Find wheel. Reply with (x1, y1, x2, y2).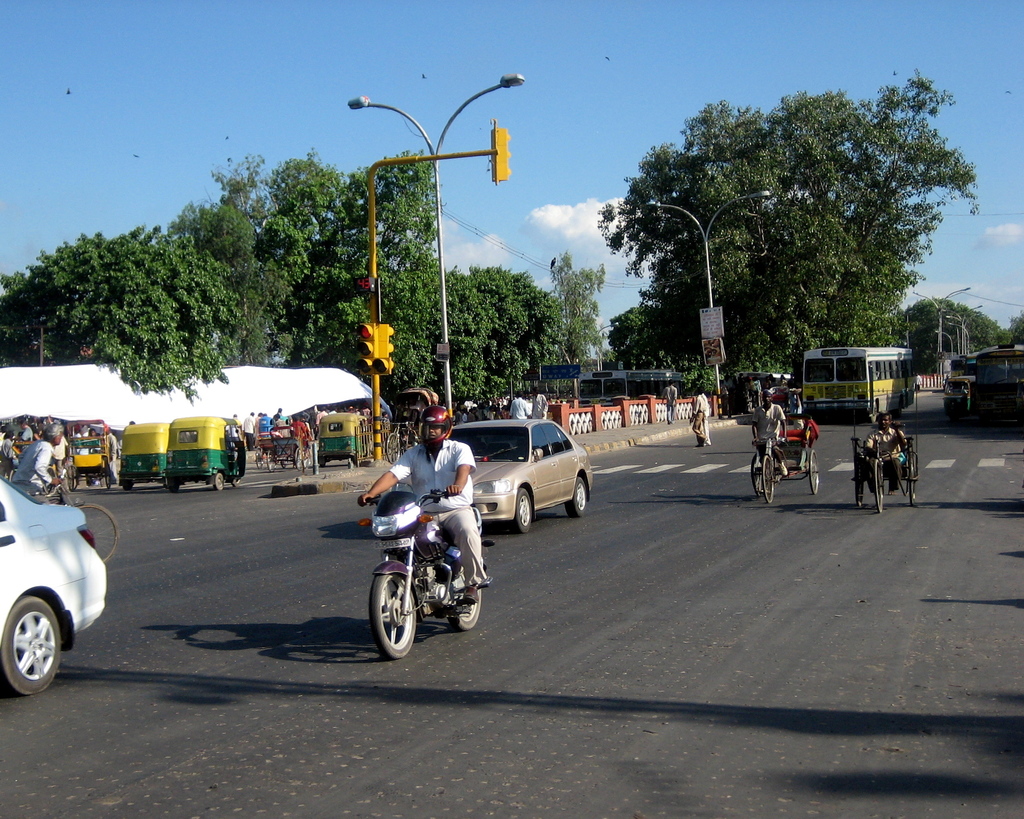
(909, 456, 918, 509).
